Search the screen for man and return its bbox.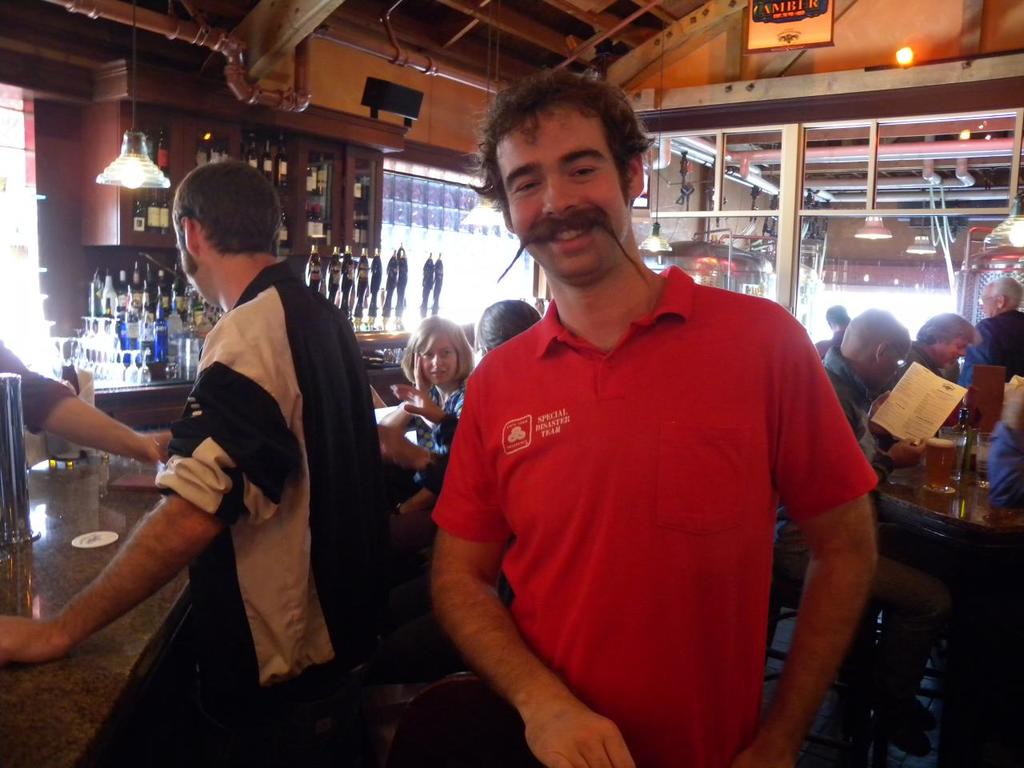
Found: crop(901, 302, 972, 434).
